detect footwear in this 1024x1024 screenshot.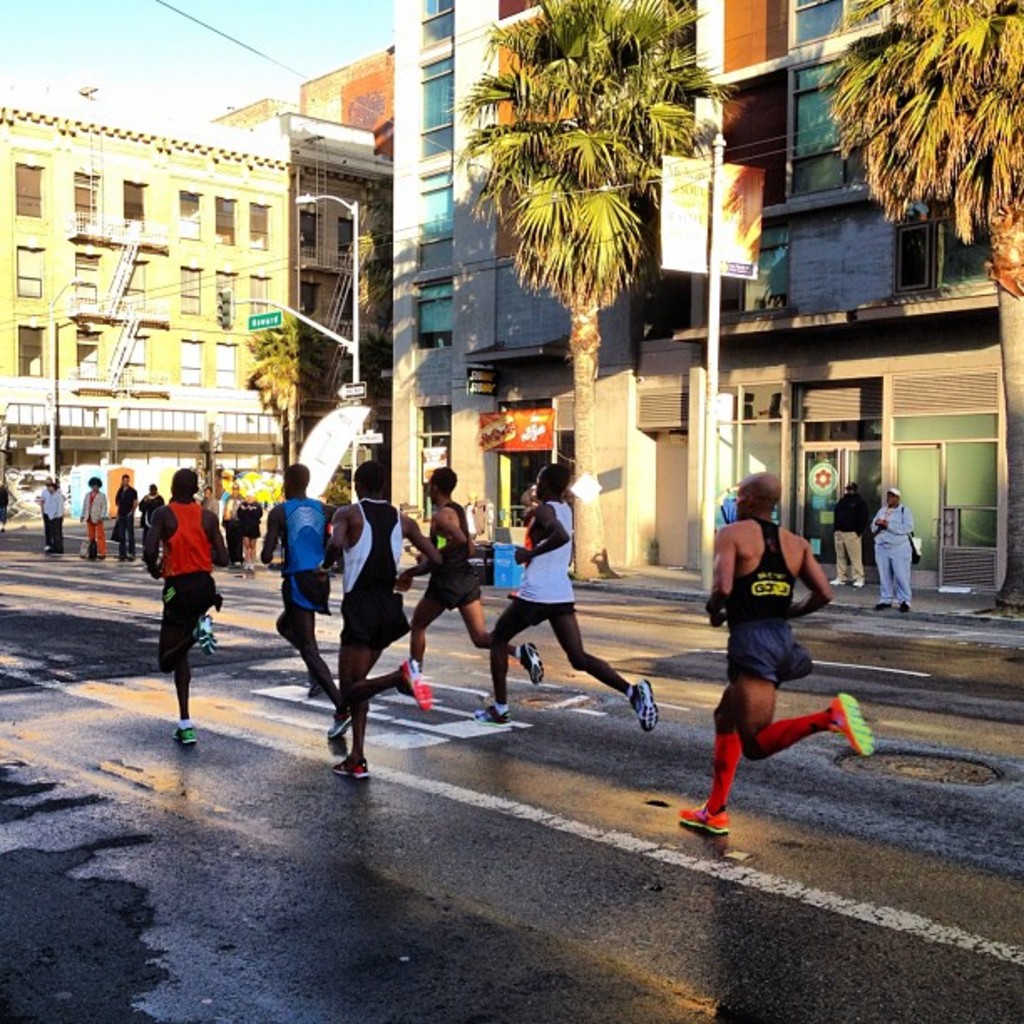
Detection: {"x1": 472, "y1": 703, "x2": 510, "y2": 723}.
